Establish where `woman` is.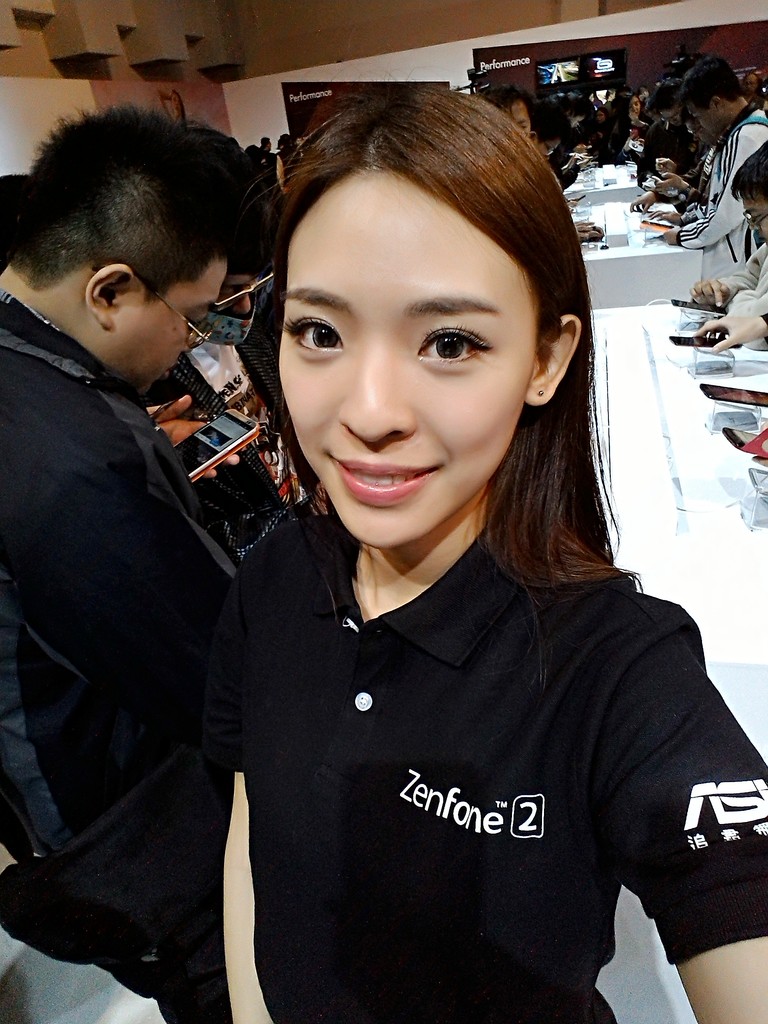
Established at (276, 129, 306, 200).
